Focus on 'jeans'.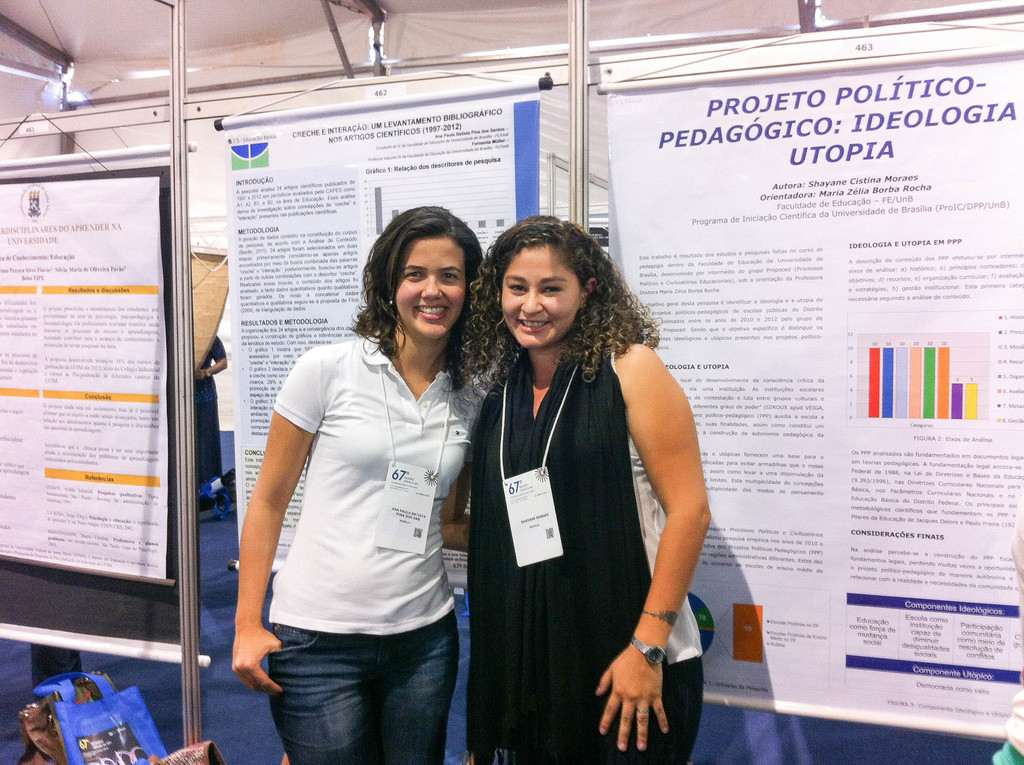
Focused at bbox=(268, 609, 462, 764).
